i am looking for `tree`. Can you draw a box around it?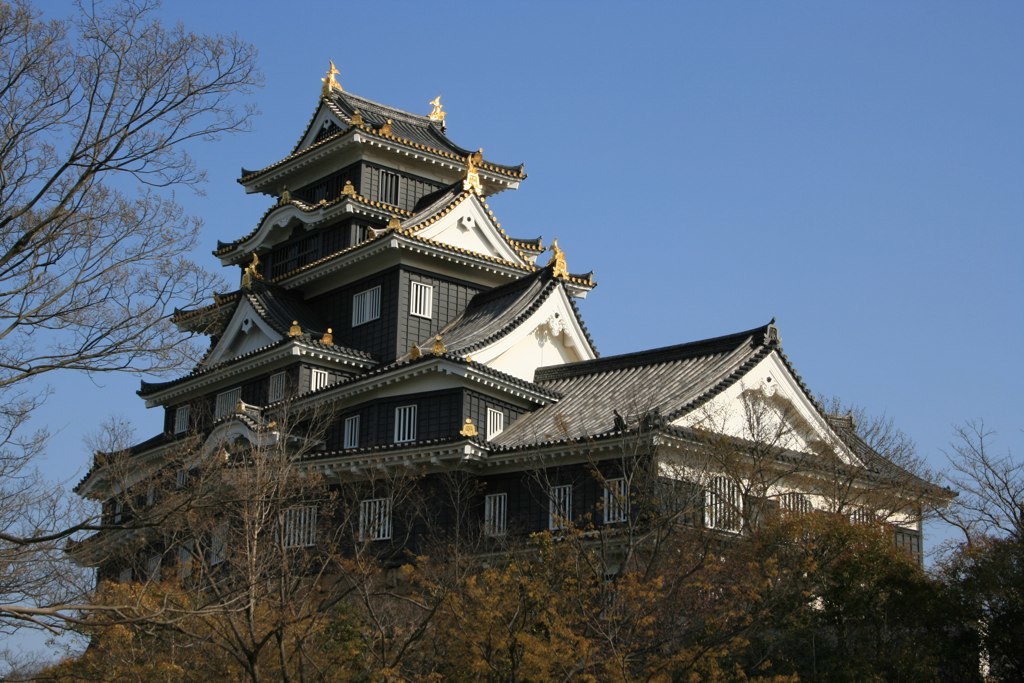
Sure, the bounding box is locate(280, 368, 1023, 682).
